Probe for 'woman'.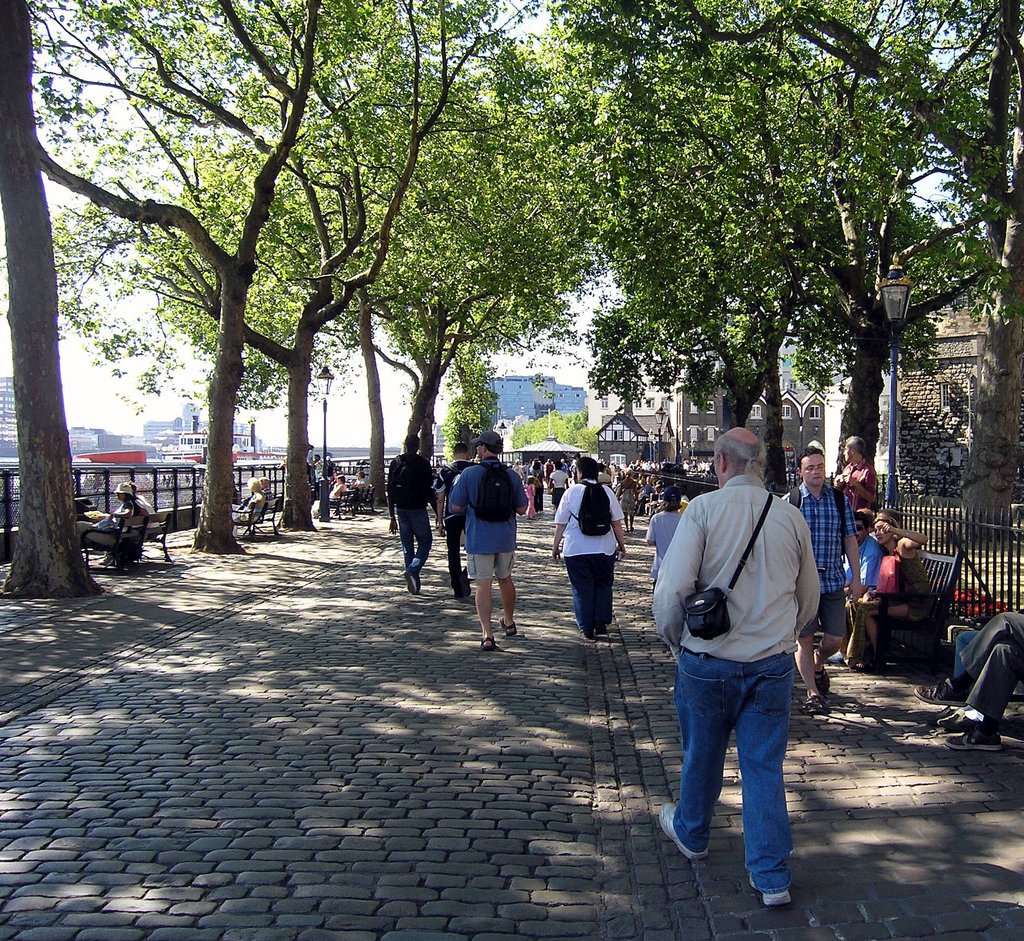
Probe result: 83:485:140:554.
